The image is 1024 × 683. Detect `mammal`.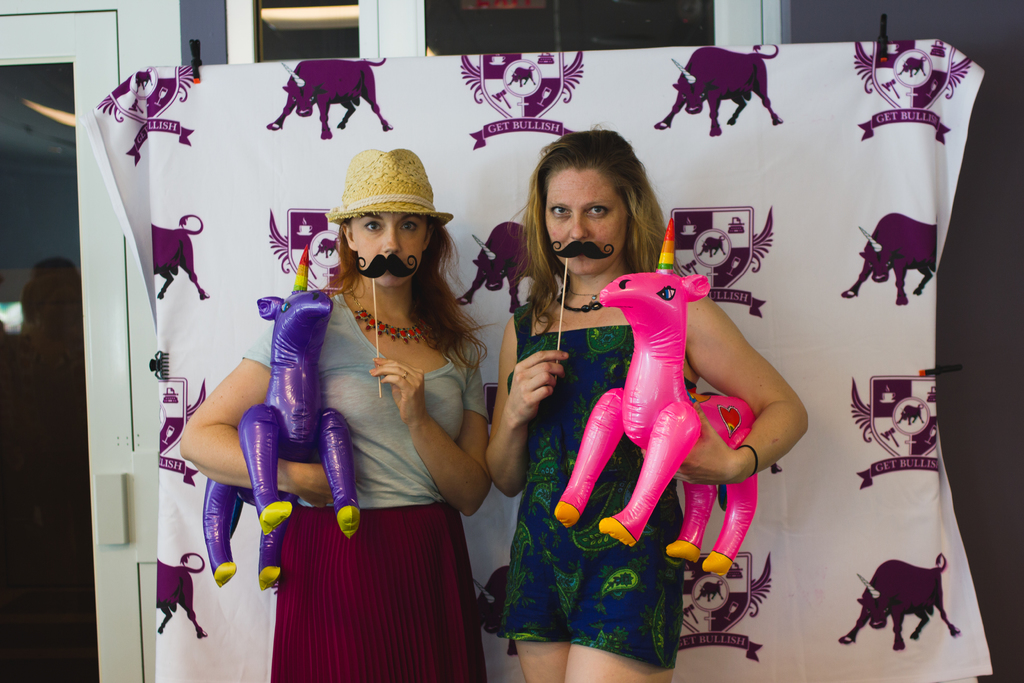
Detection: pyautogui.locateOnScreen(152, 552, 203, 636).
